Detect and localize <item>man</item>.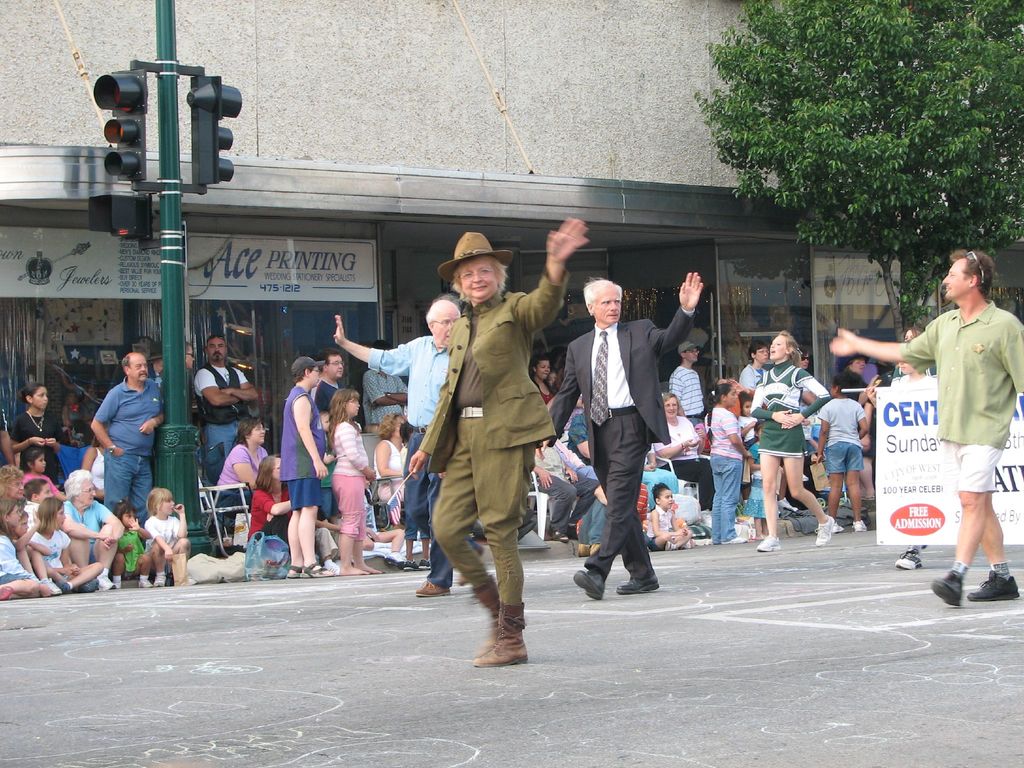
Localized at box=[195, 336, 257, 484].
